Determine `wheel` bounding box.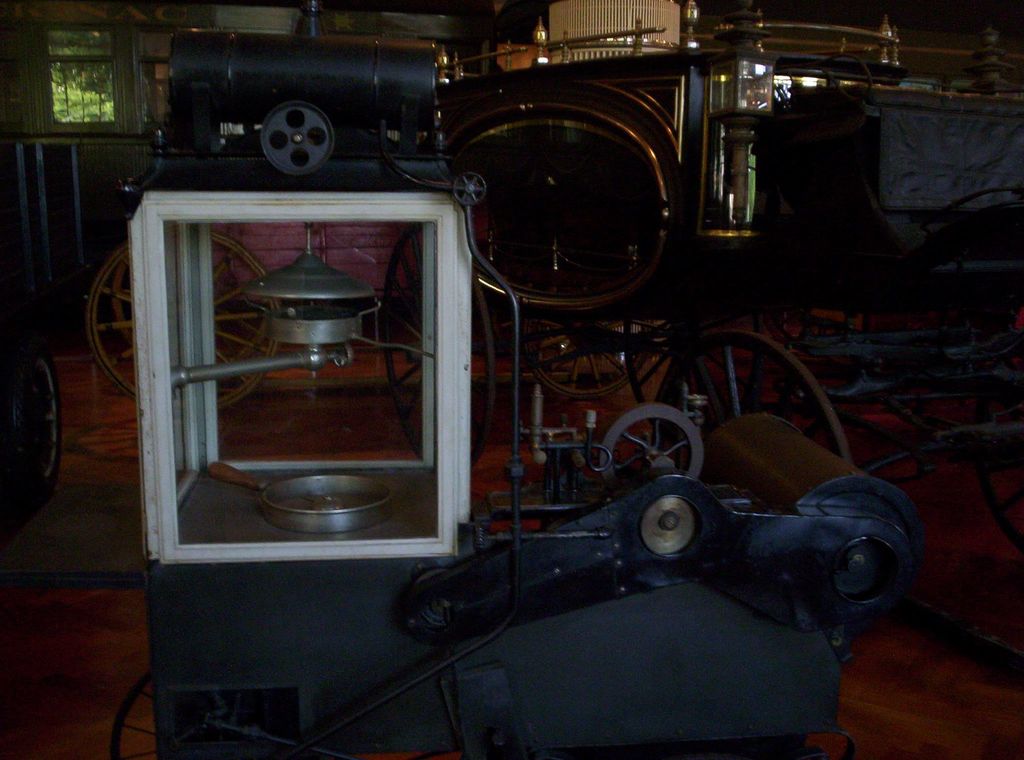
Determined: [982,401,1023,548].
